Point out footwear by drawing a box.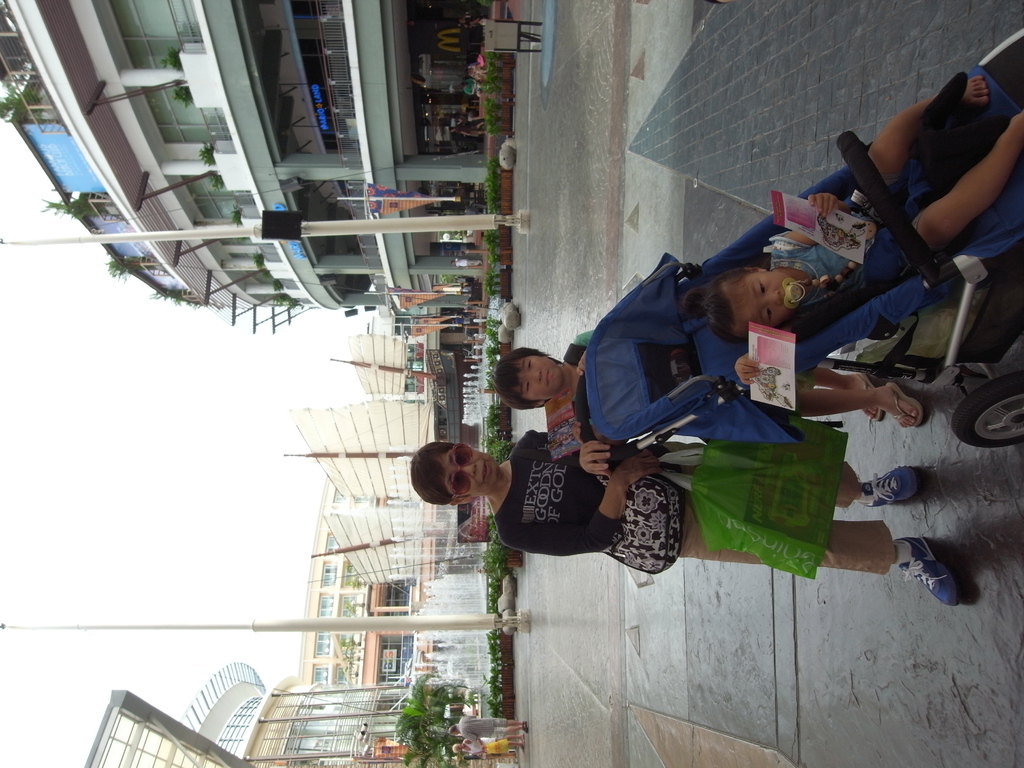
885 387 920 422.
